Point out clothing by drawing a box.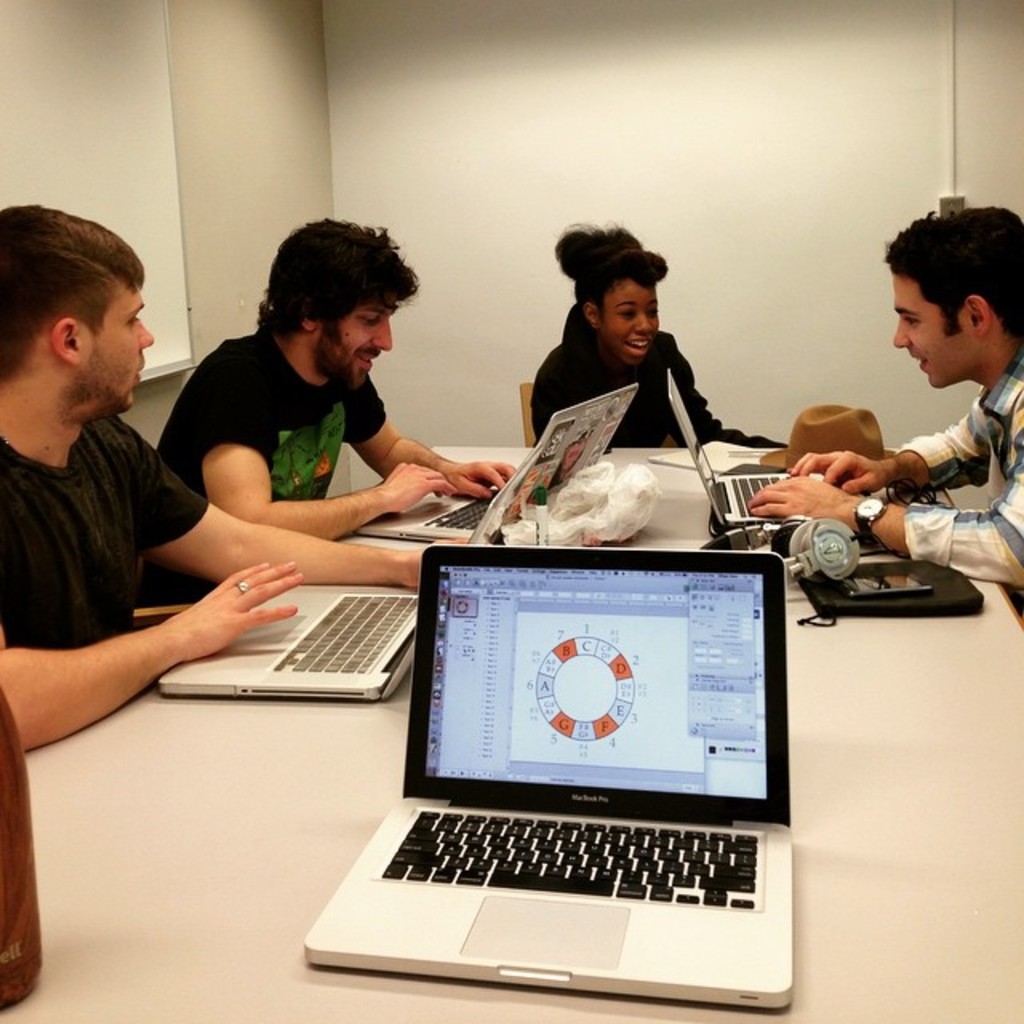
x1=160 y1=330 x2=392 y2=506.
